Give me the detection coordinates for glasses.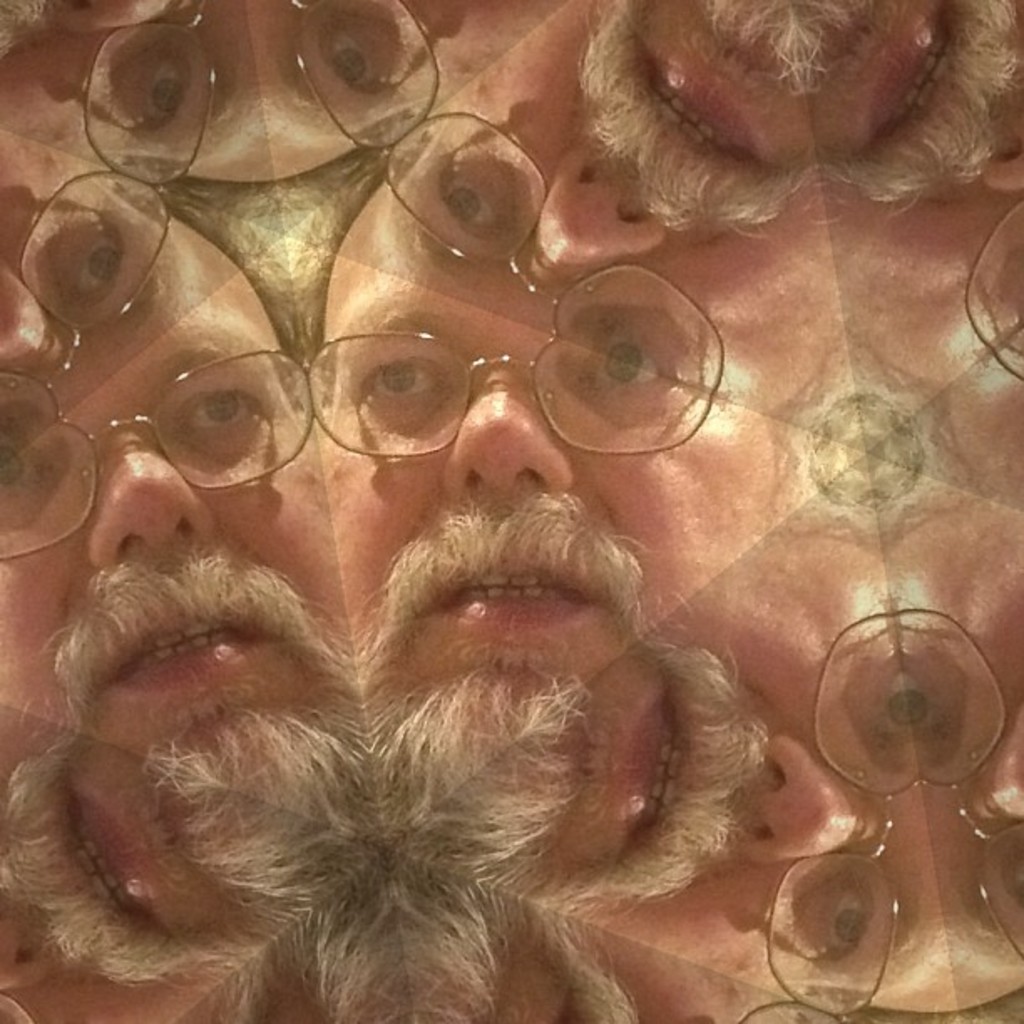
l=380, t=107, r=726, b=390.
